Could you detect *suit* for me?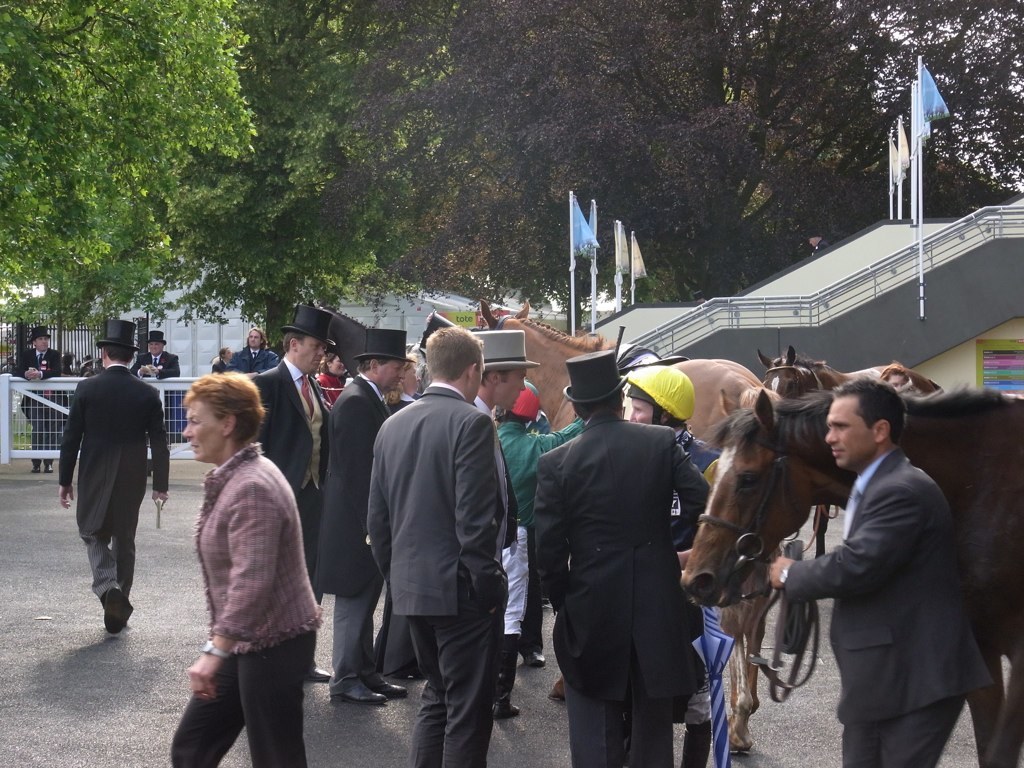
Detection result: 130,346,182,381.
